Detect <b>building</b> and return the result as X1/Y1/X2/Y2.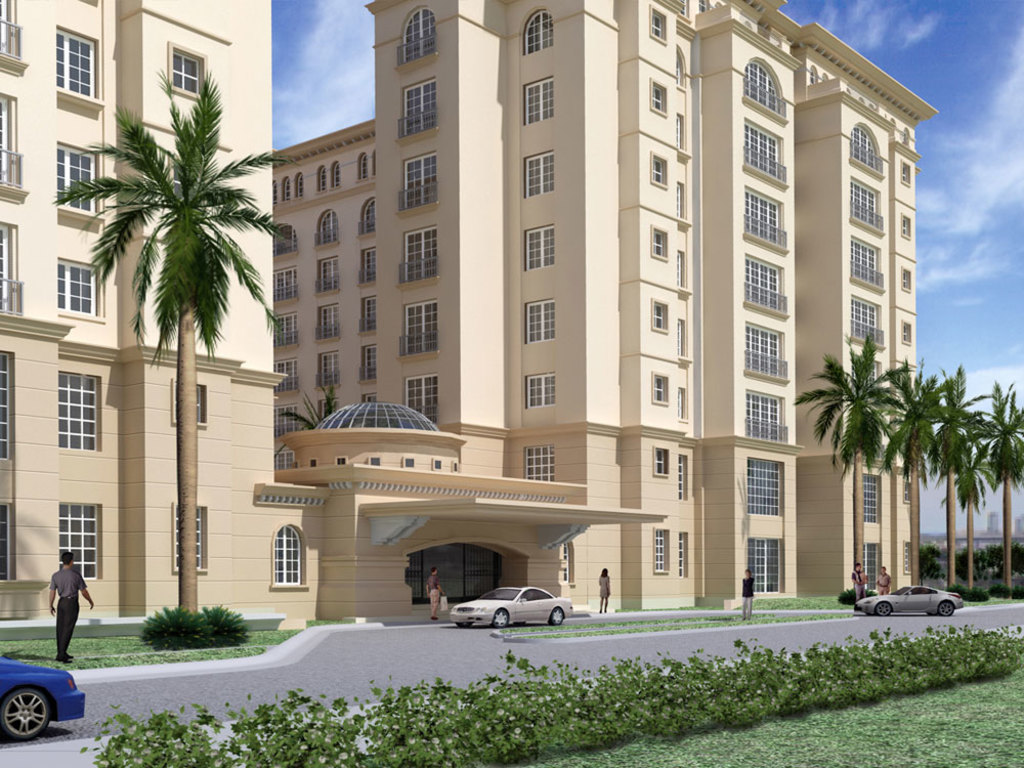
983/511/998/534.
